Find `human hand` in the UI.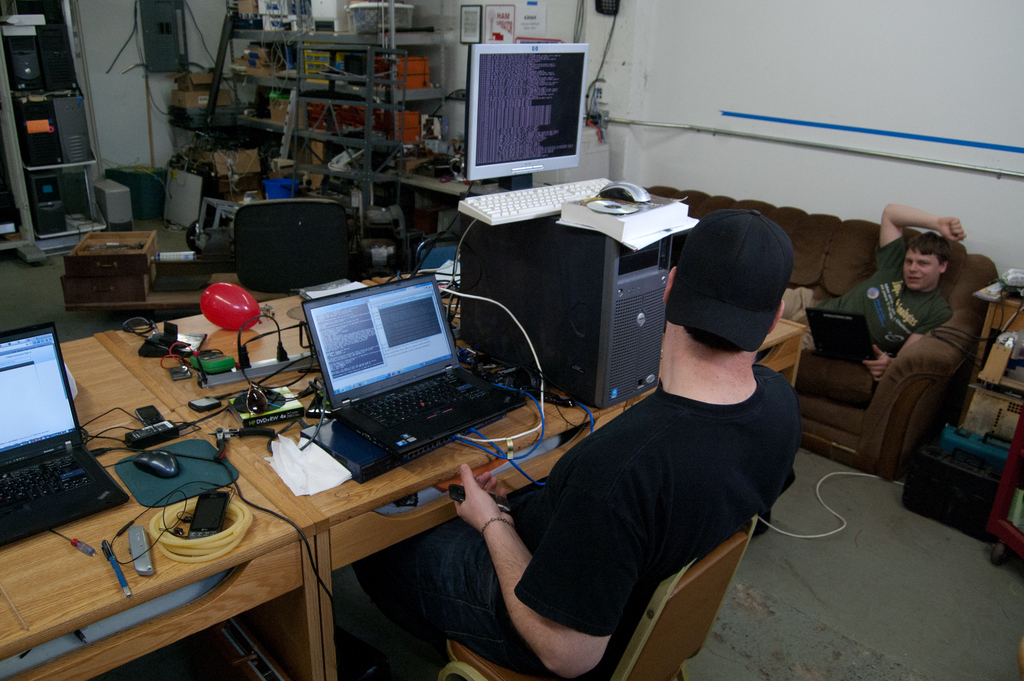
UI element at [861,343,895,382].
